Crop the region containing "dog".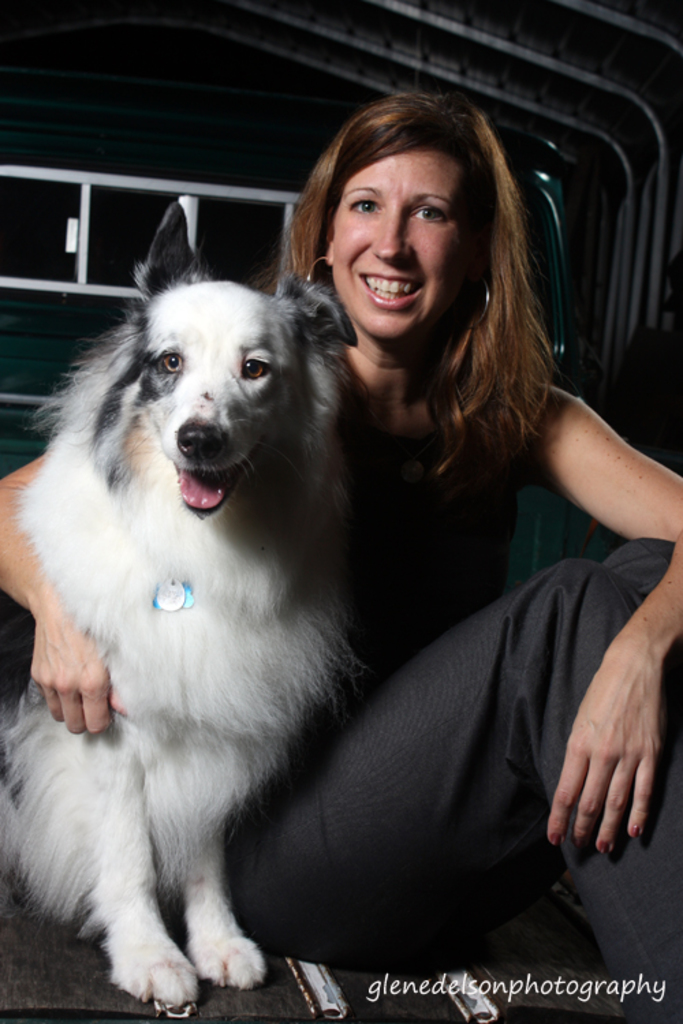
Crop region: Rect(0, 197, 372, 1008).
